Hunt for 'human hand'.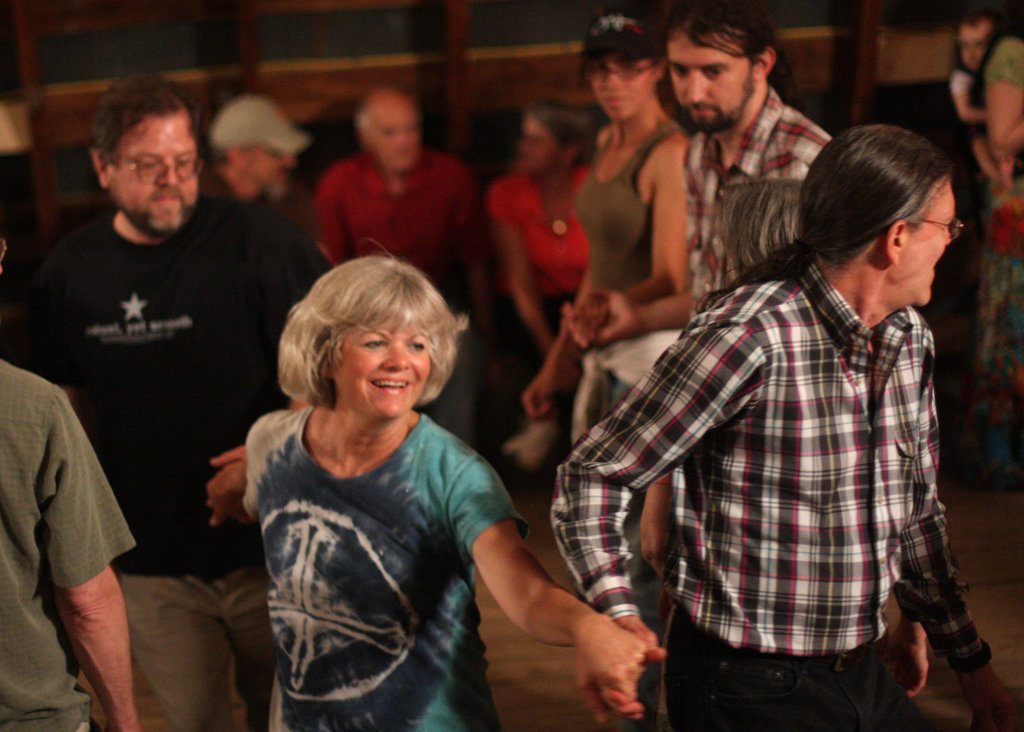
Hunted down at 970,708,1023,731.
